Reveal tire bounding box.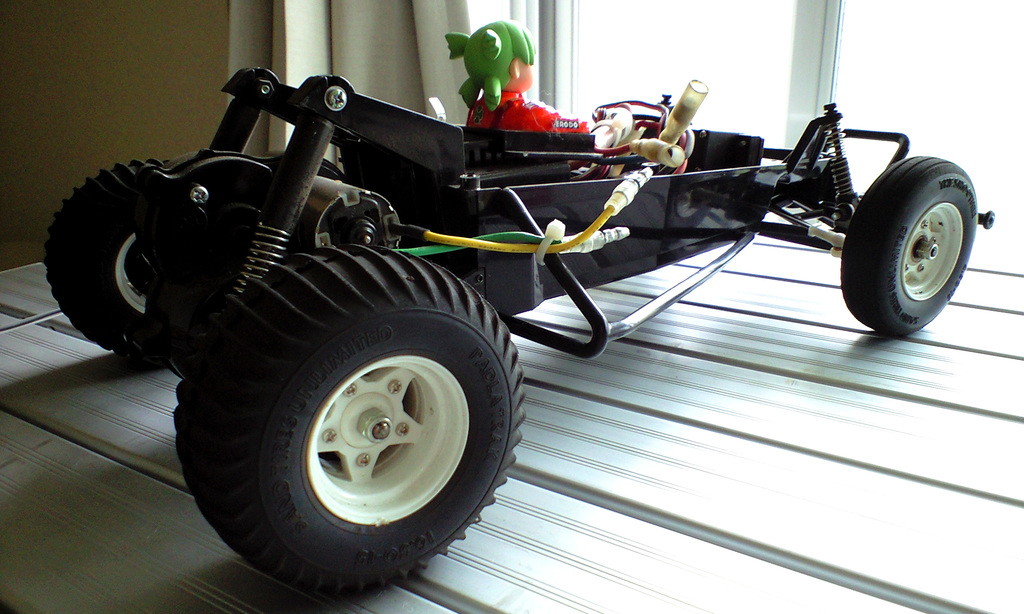
Revealed: select_region(207, 260, 522, 593).
